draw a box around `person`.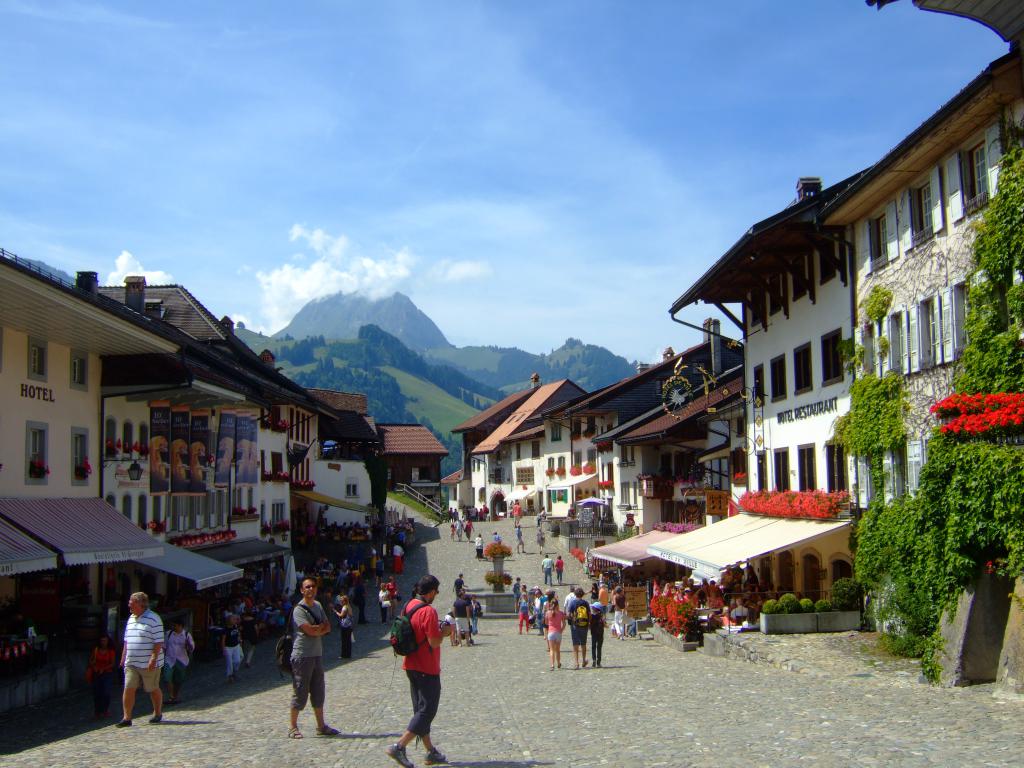
locate(532, 526, 545, 550).
